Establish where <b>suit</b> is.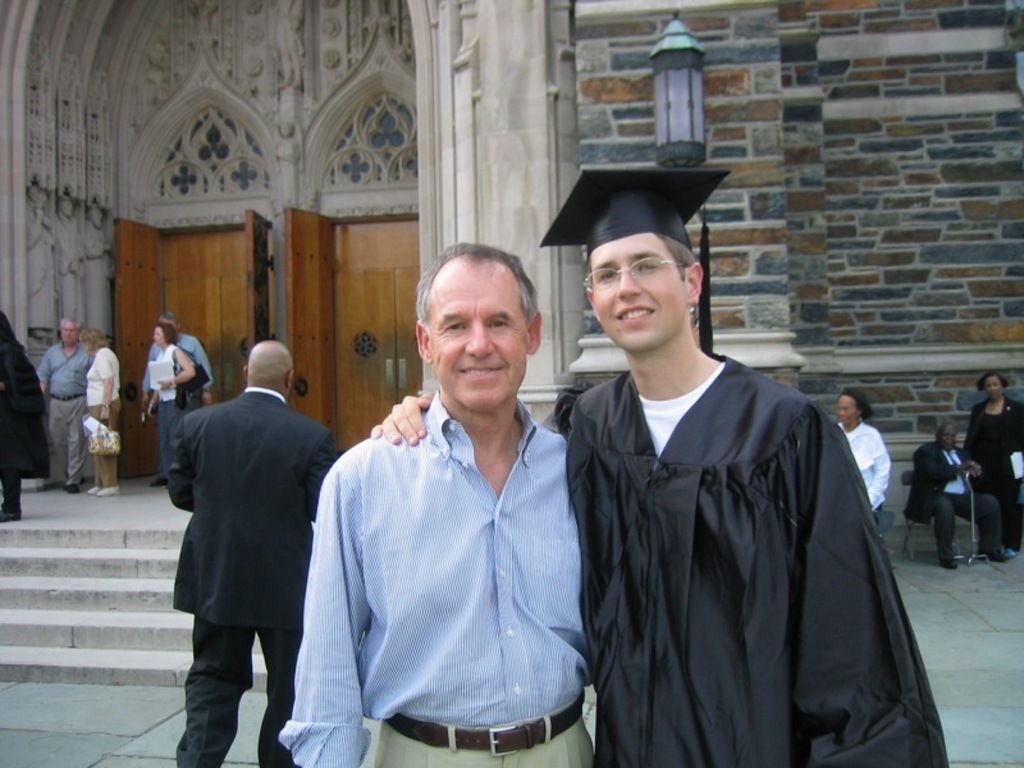
Established at {"x1": 902, "y1": 440, "x2": 1000, "y2": 564}.
